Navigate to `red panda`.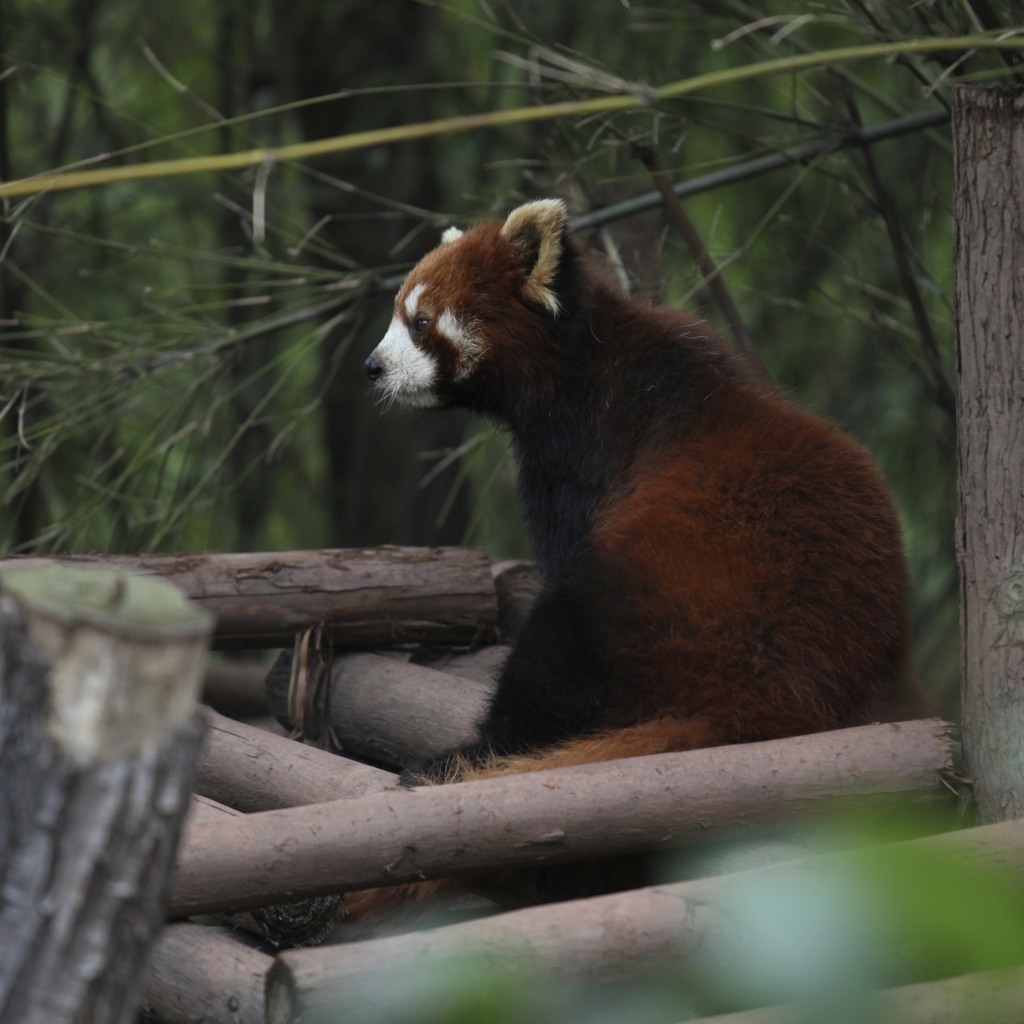
Navigation target: x1=236, y1=199, x2=918, y2=948.
